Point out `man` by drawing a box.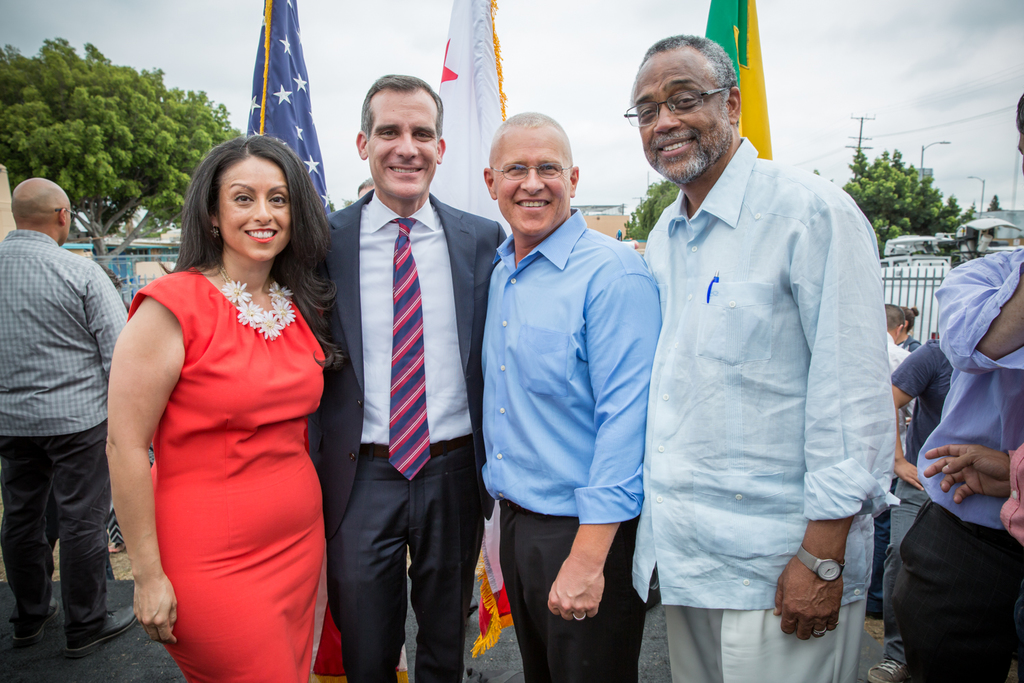
[618, 31, 900, 682].
